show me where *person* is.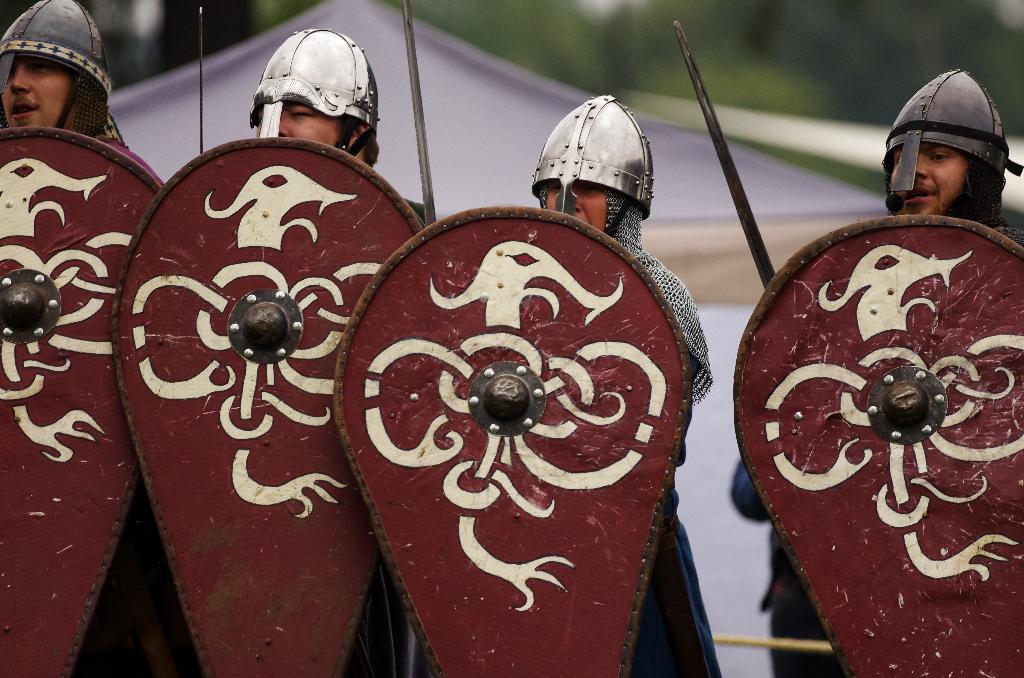
*person* is at (left=143, top=24, right=416, bottom=677).
